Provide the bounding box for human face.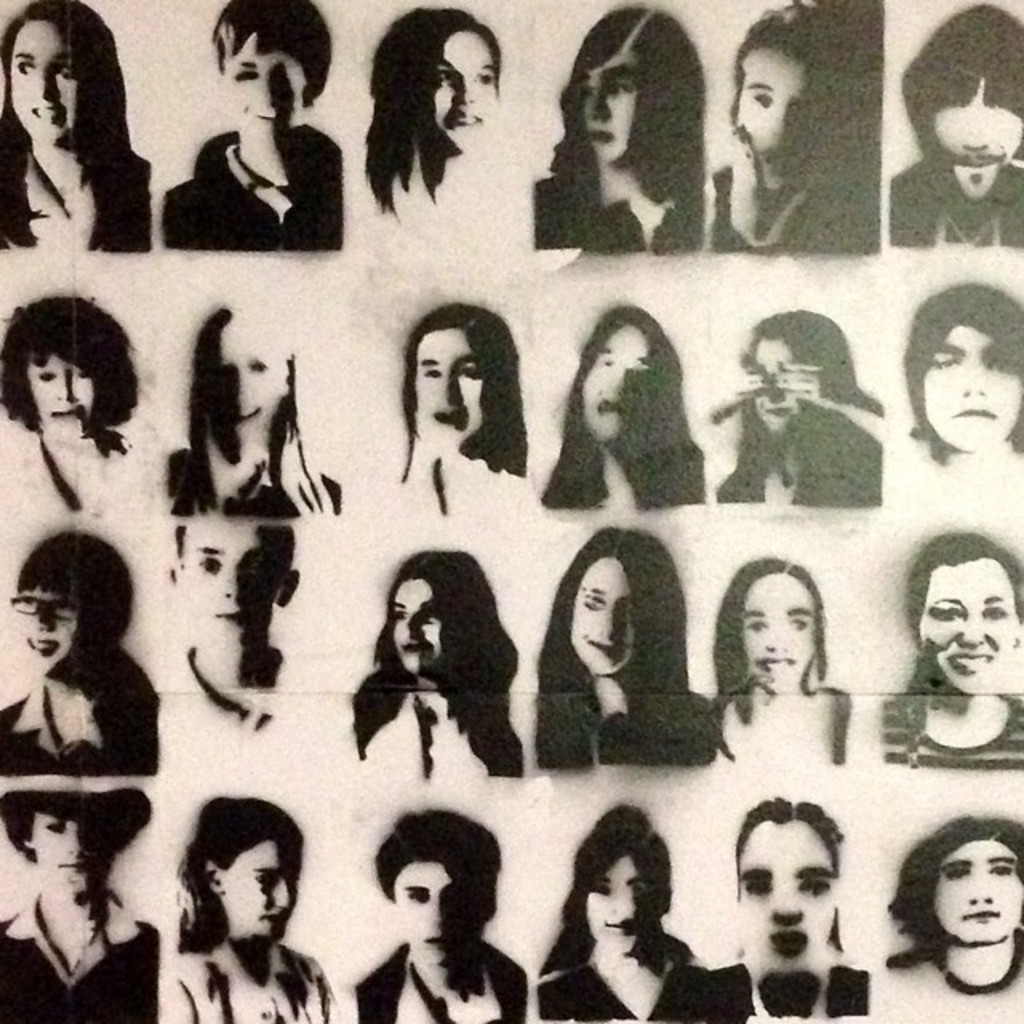
x1=216, y1=29, x2=302, y2=134.
